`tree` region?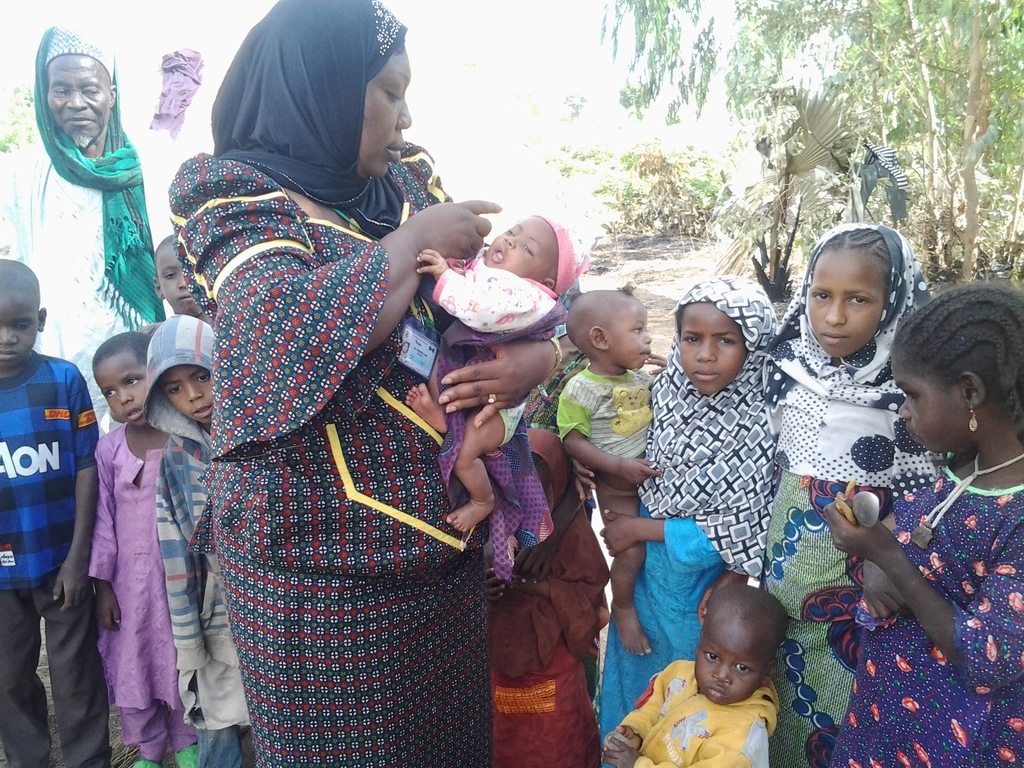
{"x1": 0, "y1": 71, "x2": 39, "y2": 156}
